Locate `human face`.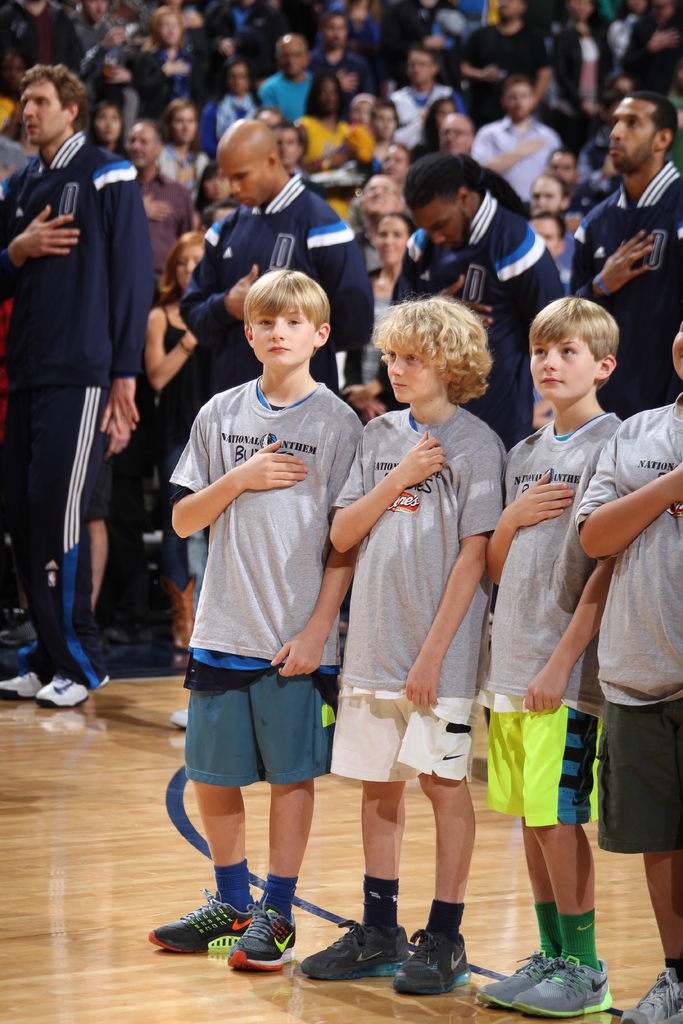
Bounding box: locate(508, 83, 534, 115).
